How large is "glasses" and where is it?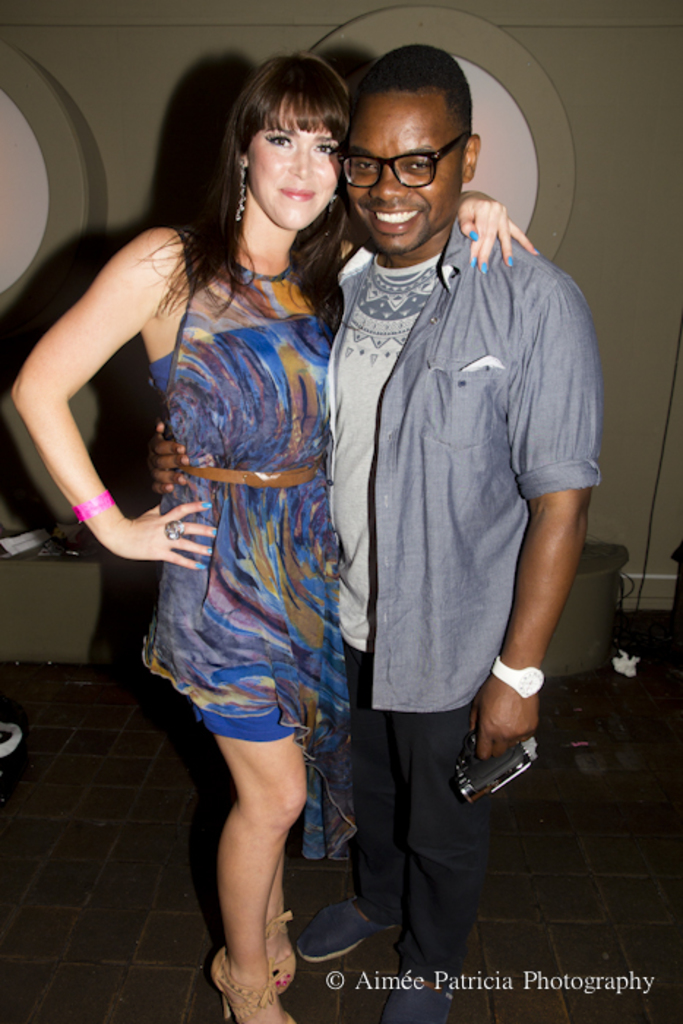
Bounding box: bbox=[331, 132, 468, 195].
